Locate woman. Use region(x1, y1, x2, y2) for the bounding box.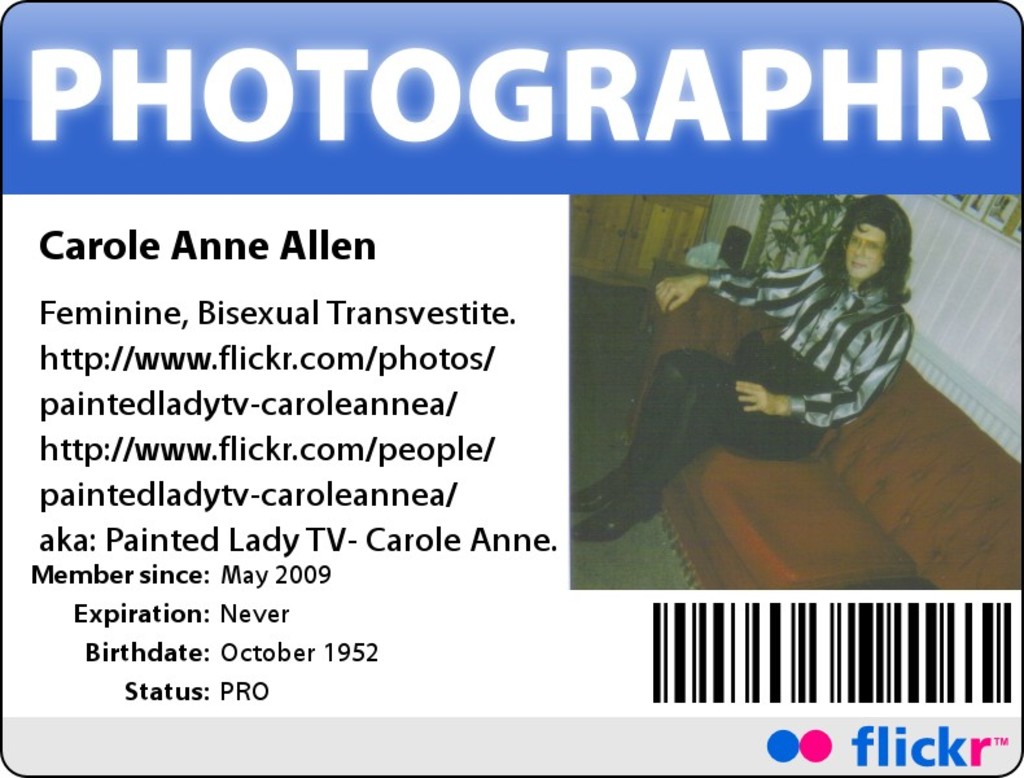
region(688, 183, 937, 493).
